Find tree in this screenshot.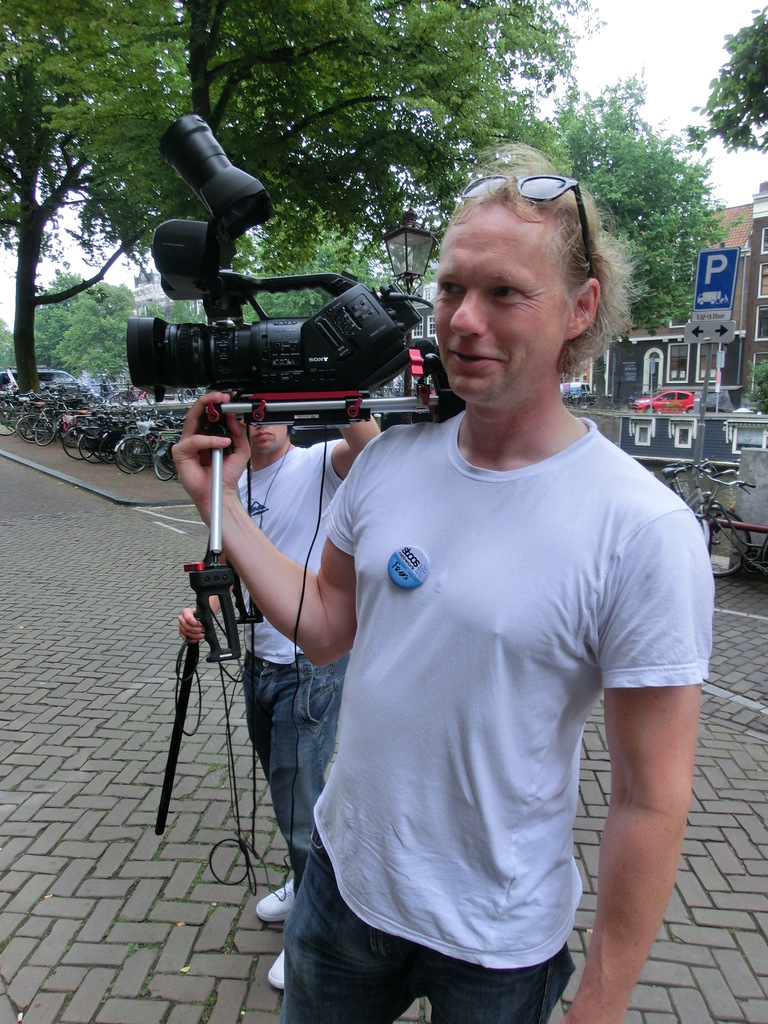
The bounding box for tree is rect(672, 1, 767, 152).
